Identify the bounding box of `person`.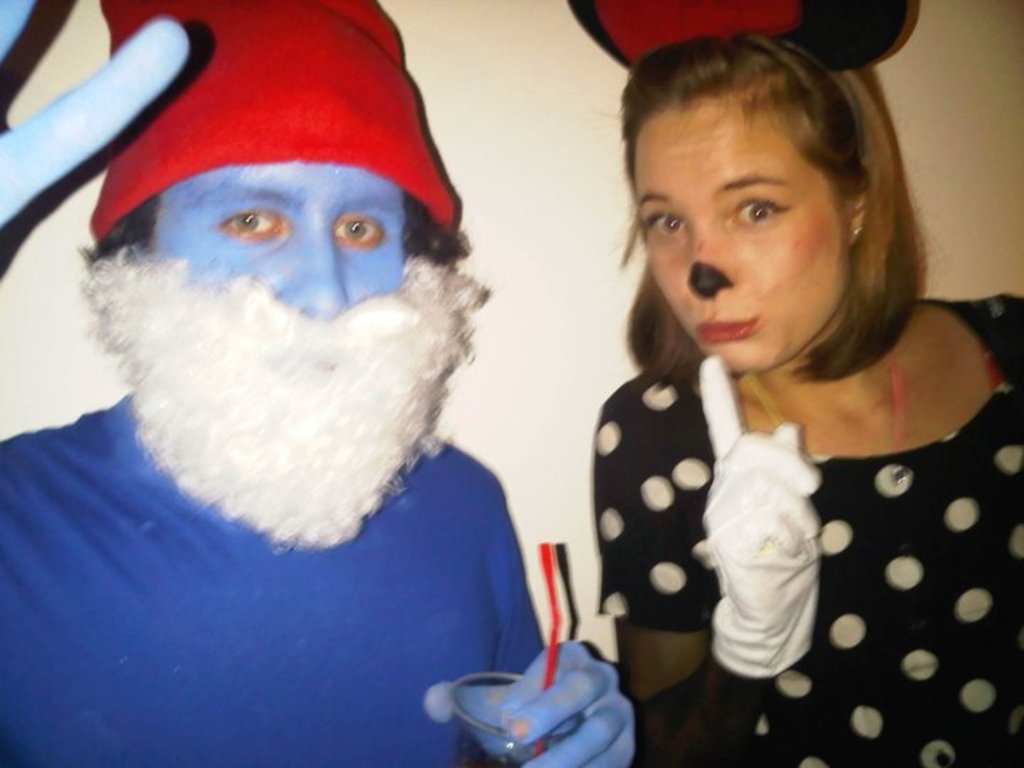
26/0/562/758.
